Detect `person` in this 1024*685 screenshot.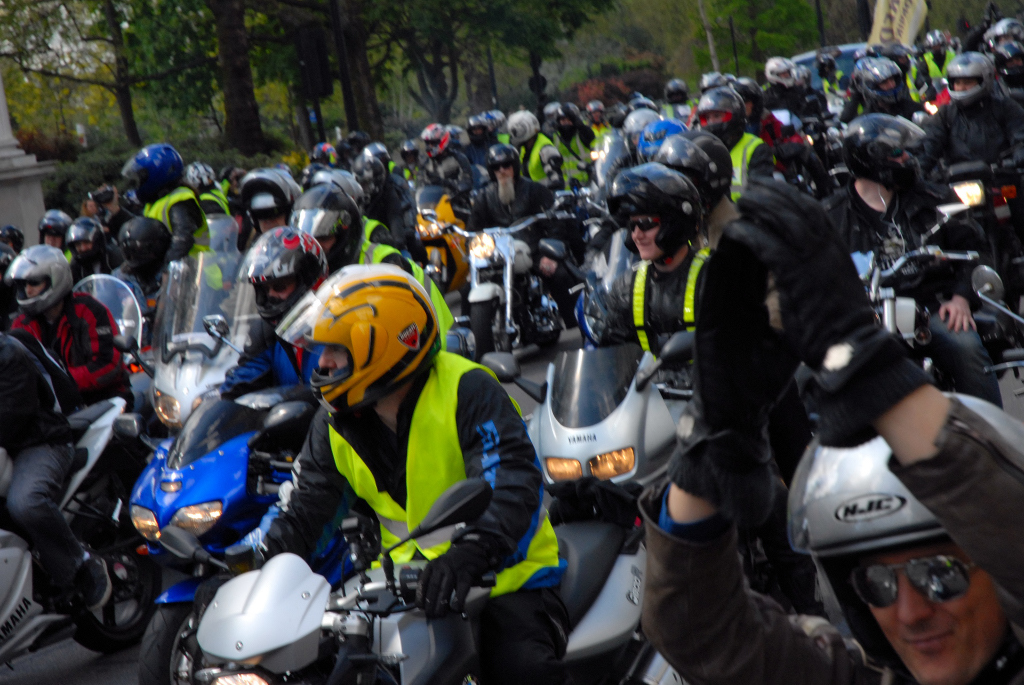
Detection: region(403, 119, 488, 228).
